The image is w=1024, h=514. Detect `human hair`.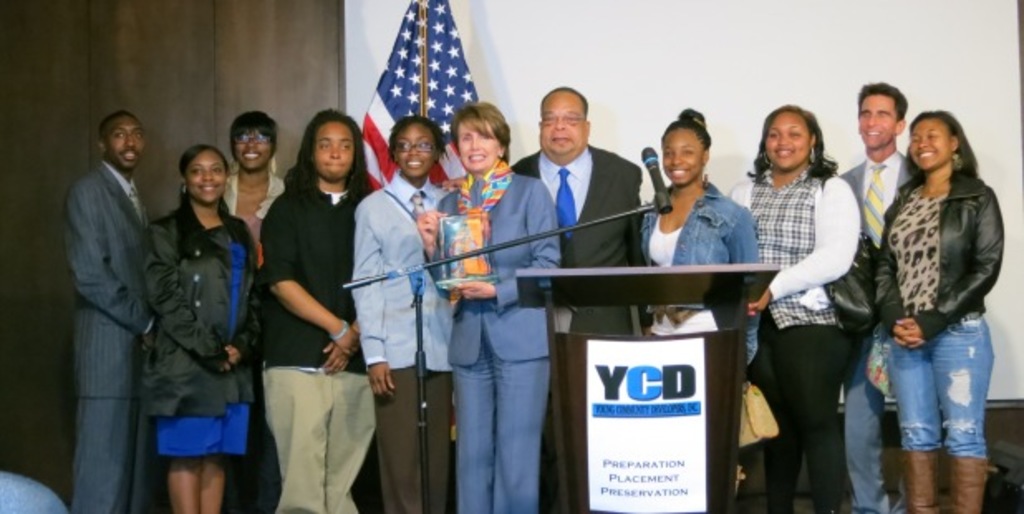
Detection: (857,78,905,126).
